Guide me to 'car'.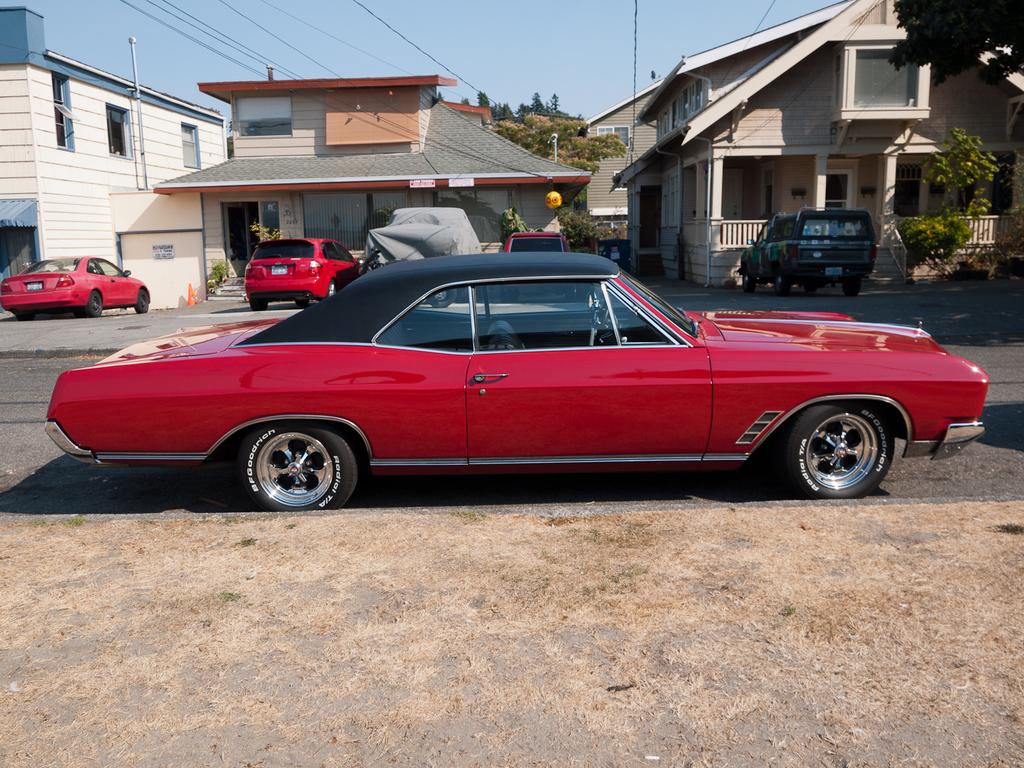
Guidance: (x1=242, y1=236, x2=360, y2=307).
